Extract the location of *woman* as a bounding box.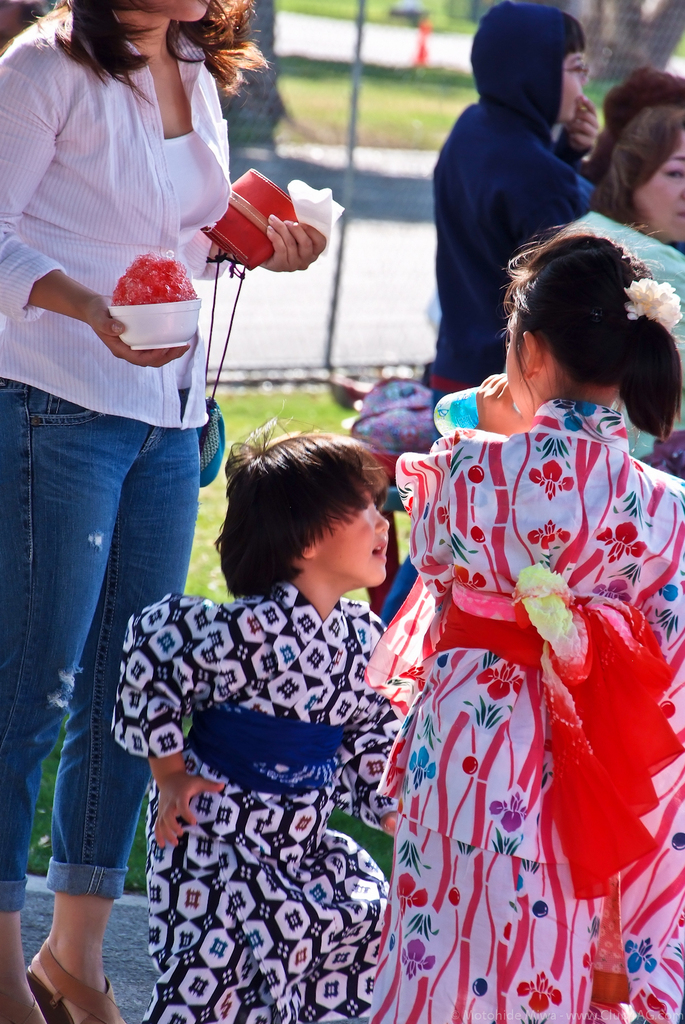
bbox(0, 0, 323, 1023).
